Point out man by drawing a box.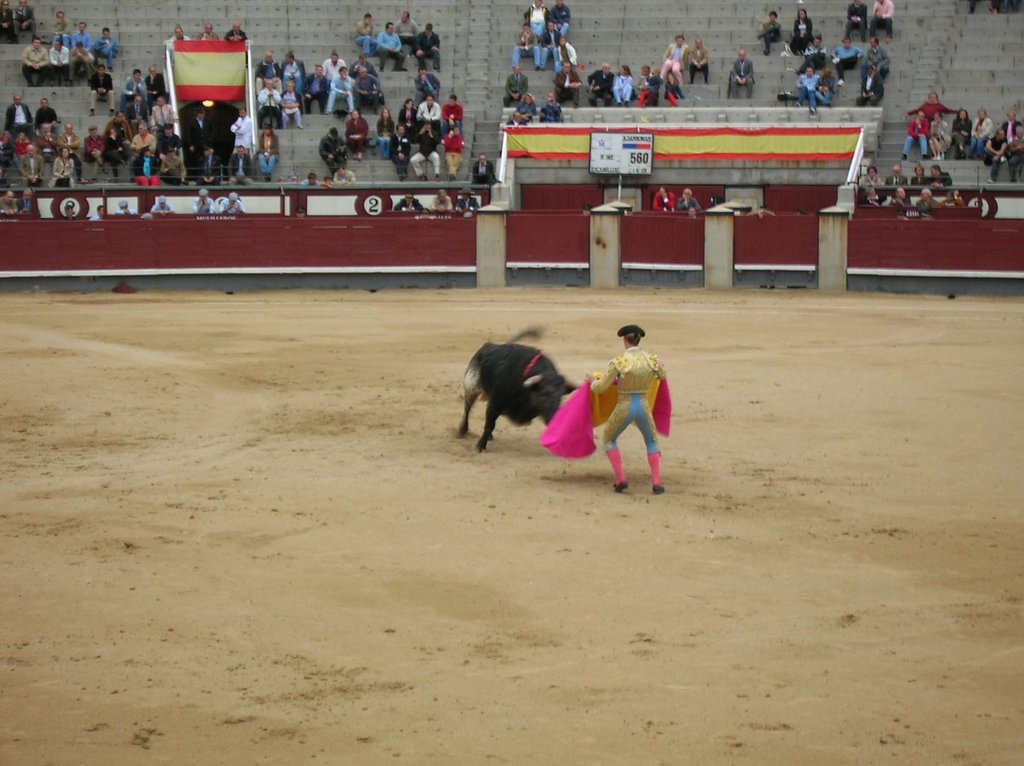
select_region(863, 30, 892, 79).
